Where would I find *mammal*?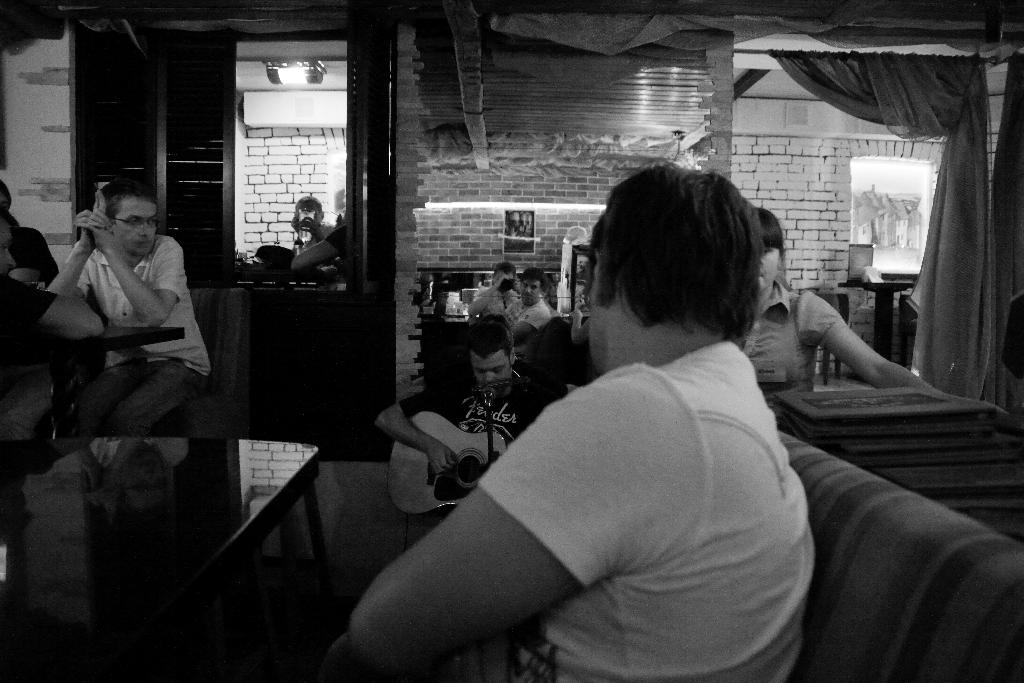
At 569 309 585 345.
